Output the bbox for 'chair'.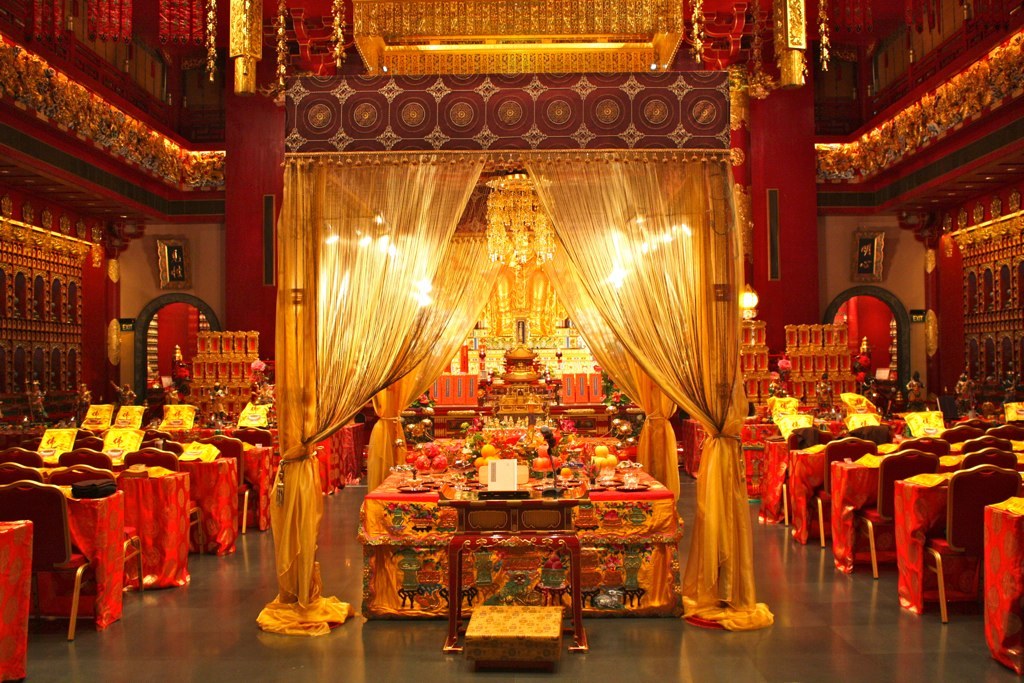
pyautogui.locateOnScreen(957, 449, 1016, 466).
